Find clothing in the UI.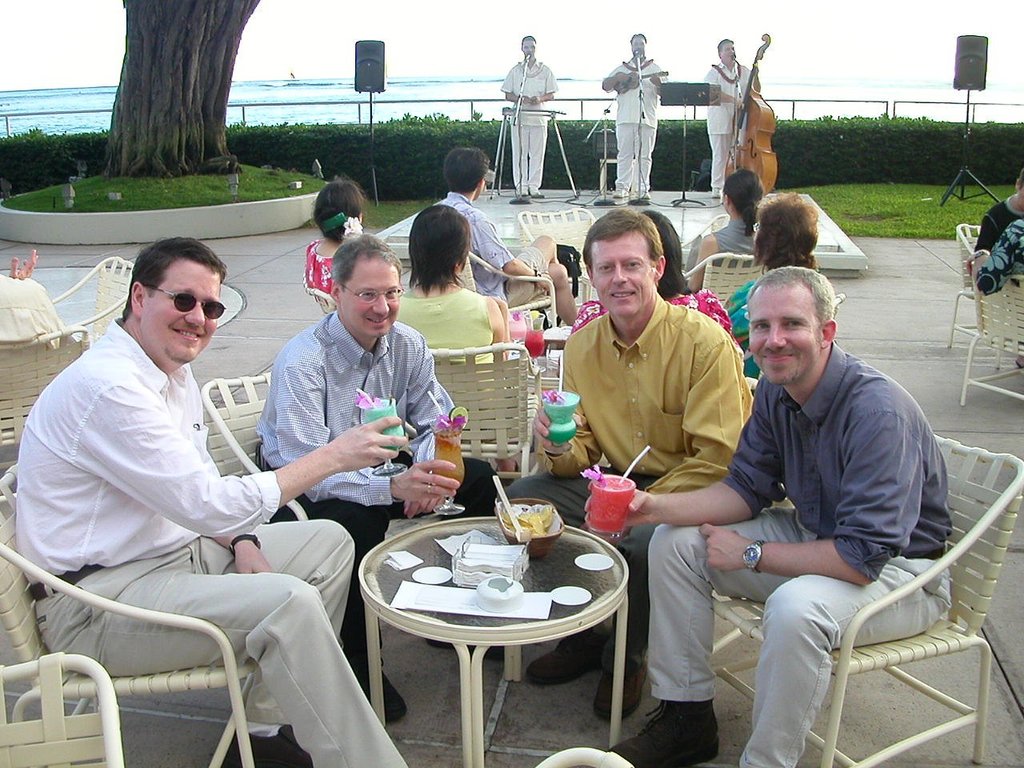
UI element at <region>497, 52, 555, 198</region>.
